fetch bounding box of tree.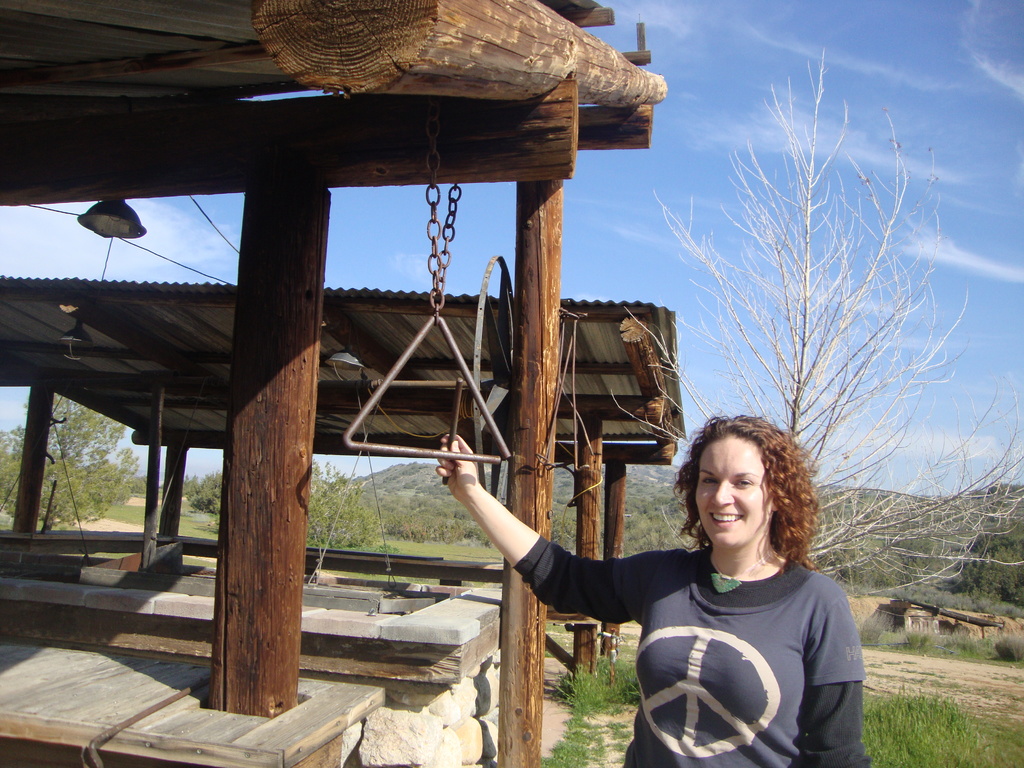
Bbox: detection(0, 388, 147, 526).
